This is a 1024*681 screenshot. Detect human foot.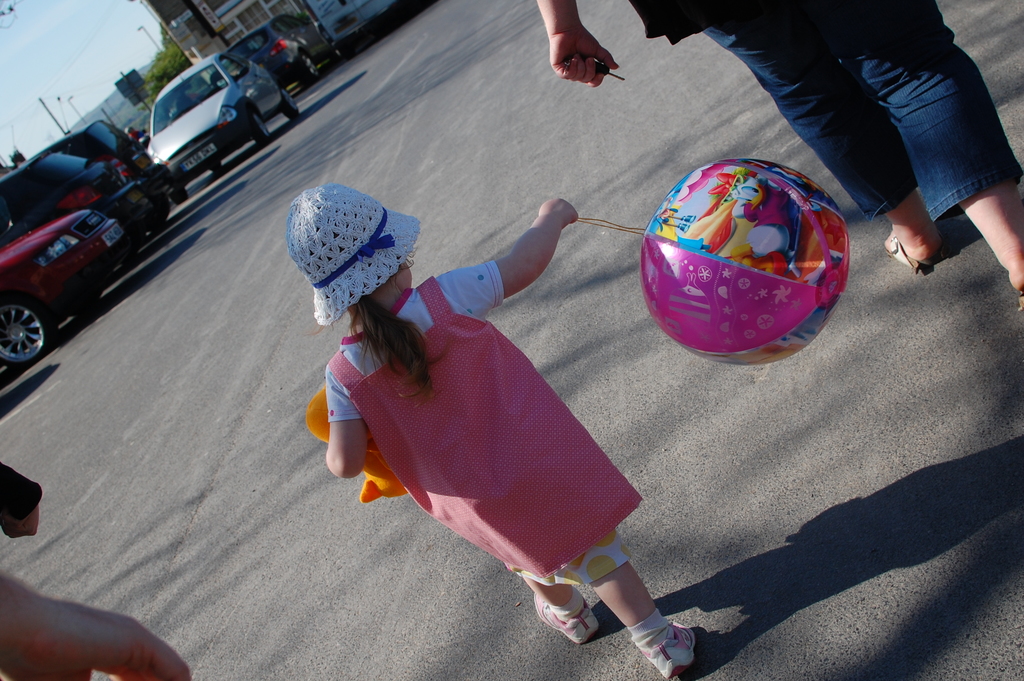
BBox(534, 586, 607, 647).
